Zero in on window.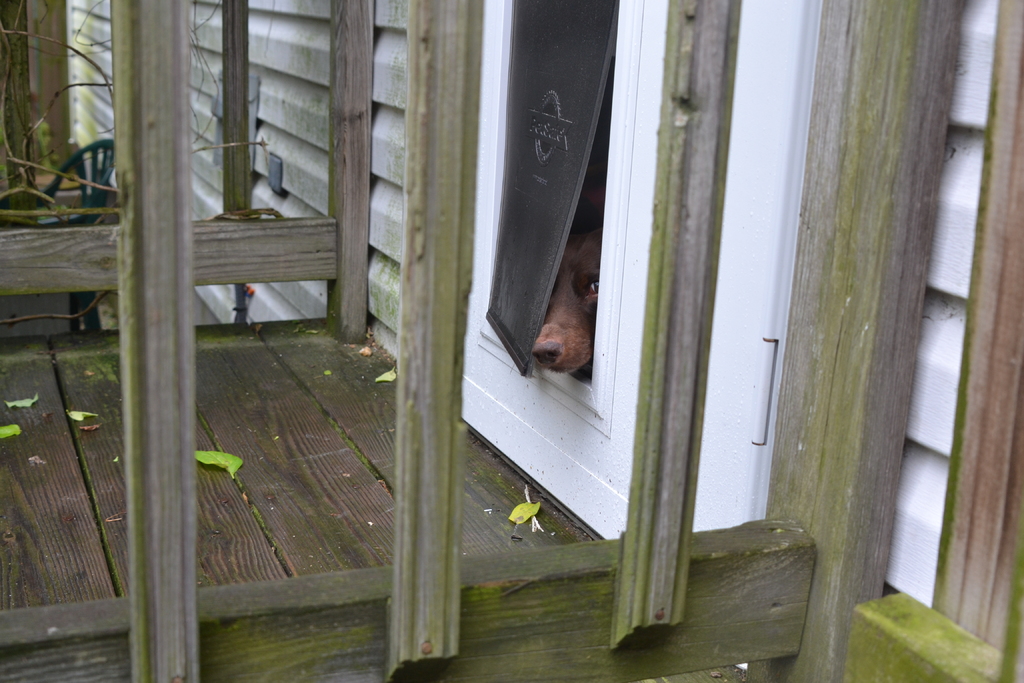
Zeroed in: locate(475, 0, 624, 440).
